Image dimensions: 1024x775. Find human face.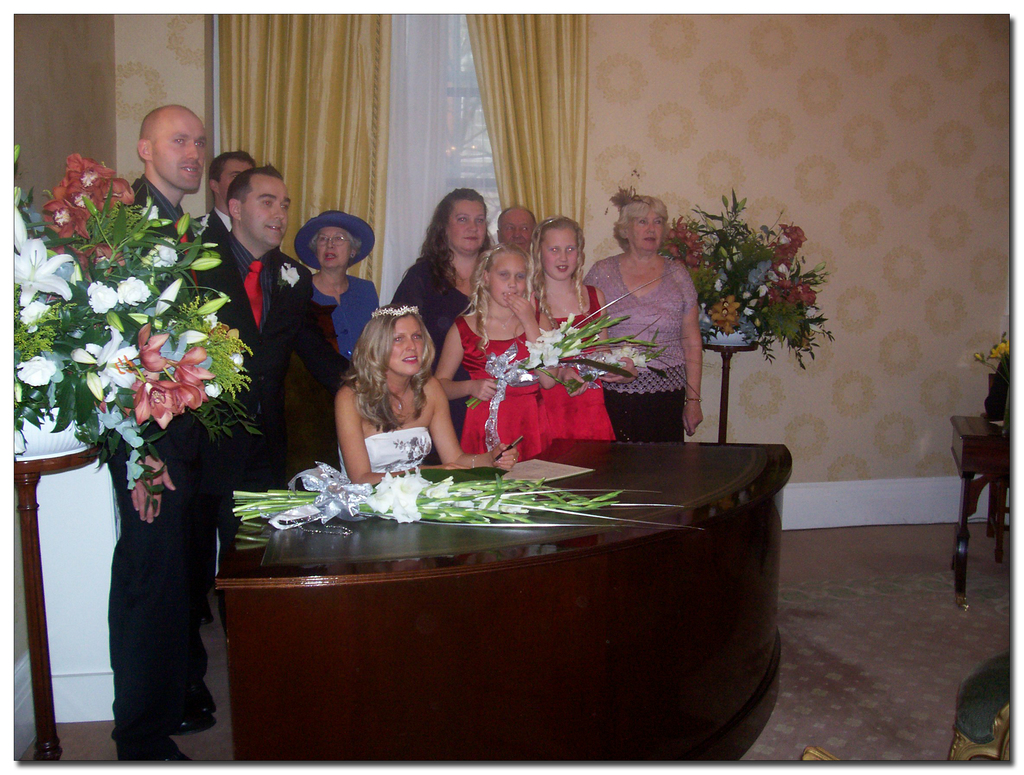
box(242, 175, 293, 246).
